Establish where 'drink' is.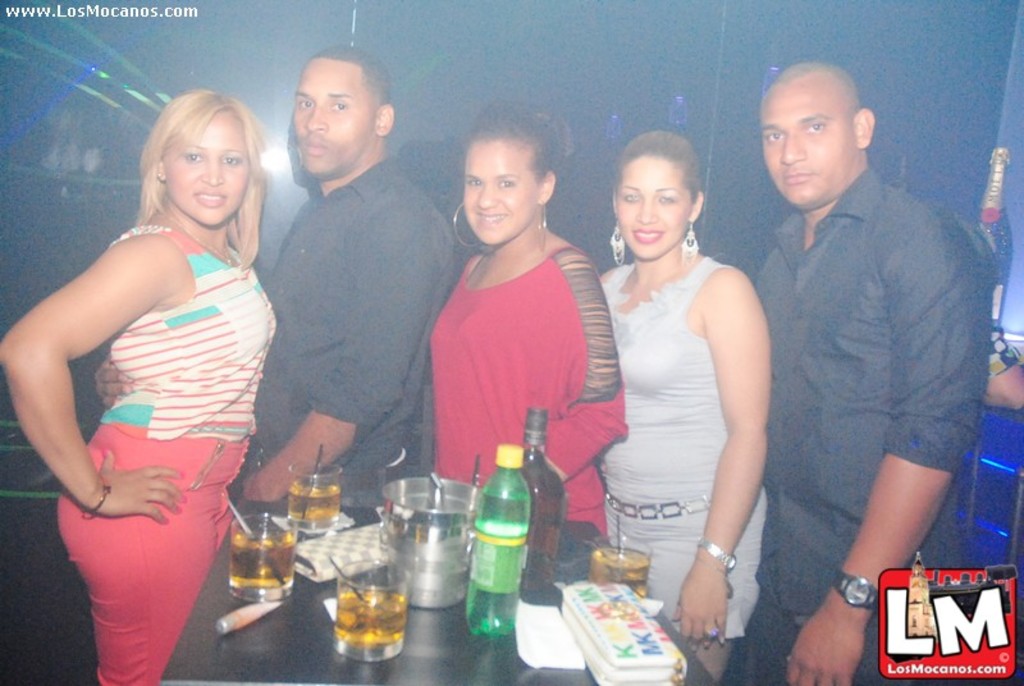
Established at bbox(466, 444, 532, 639).
